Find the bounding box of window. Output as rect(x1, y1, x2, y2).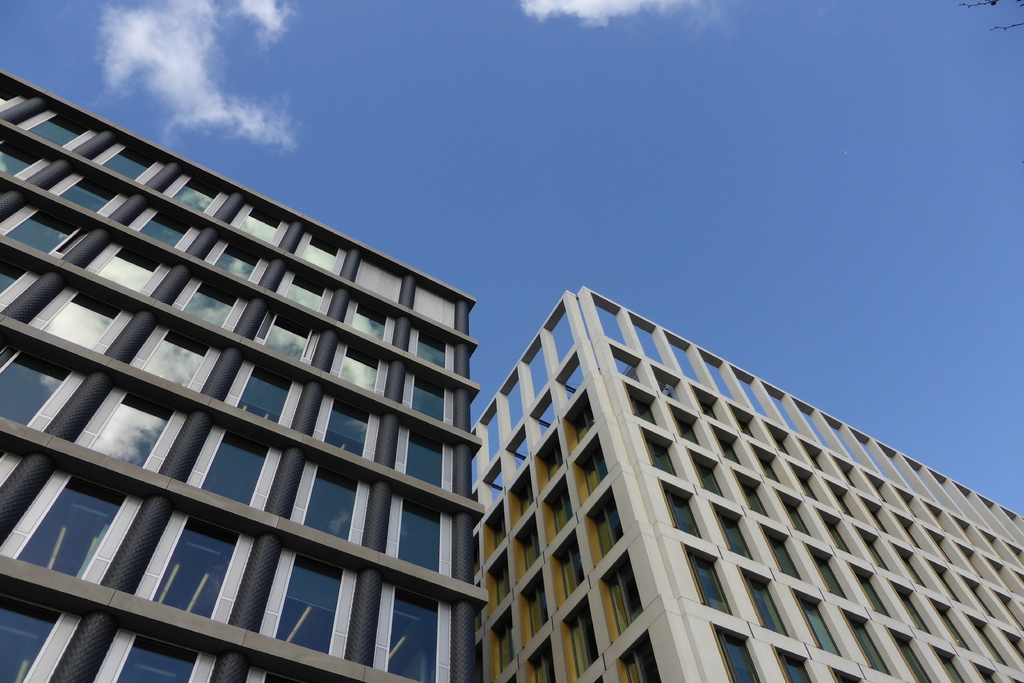
rect(717, 629, 760, 682).
